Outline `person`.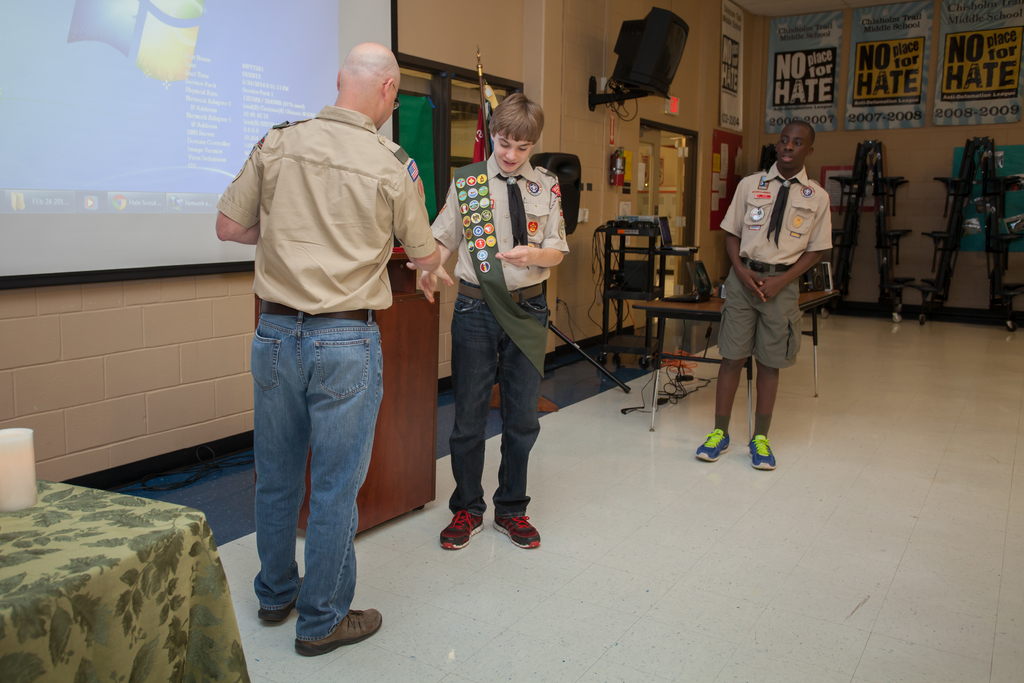
Outline: BBox(211, 46, 442, 655).
